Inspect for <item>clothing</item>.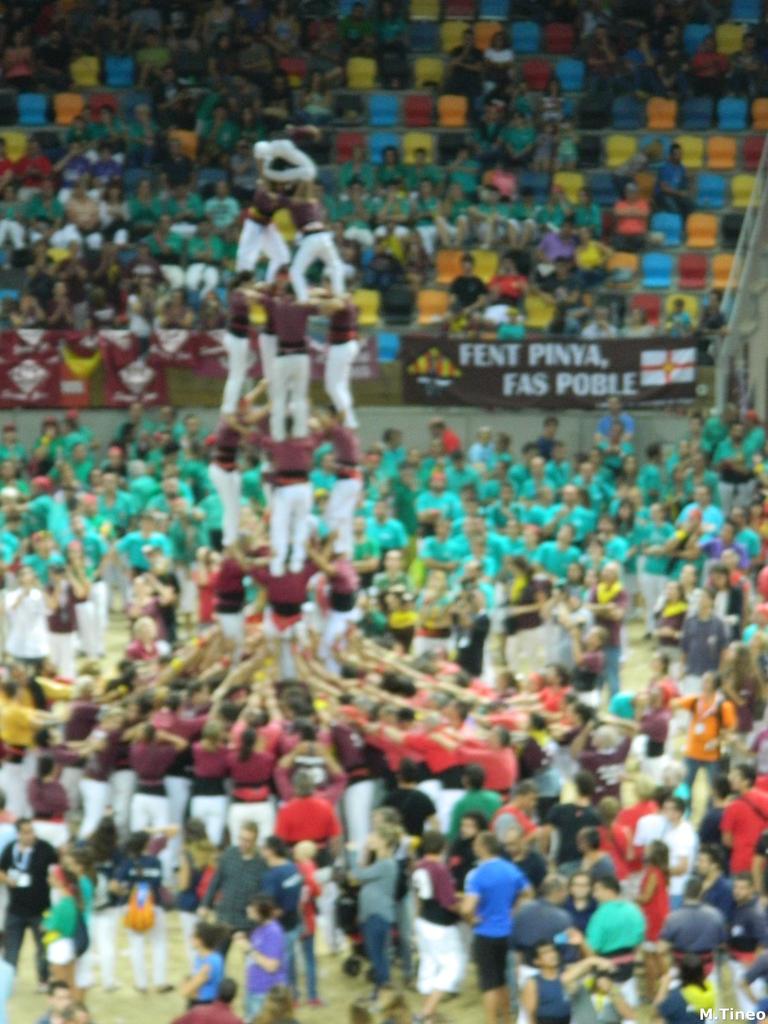
Inspection: [x1=446, y1=792, x2=508, y2=855].
